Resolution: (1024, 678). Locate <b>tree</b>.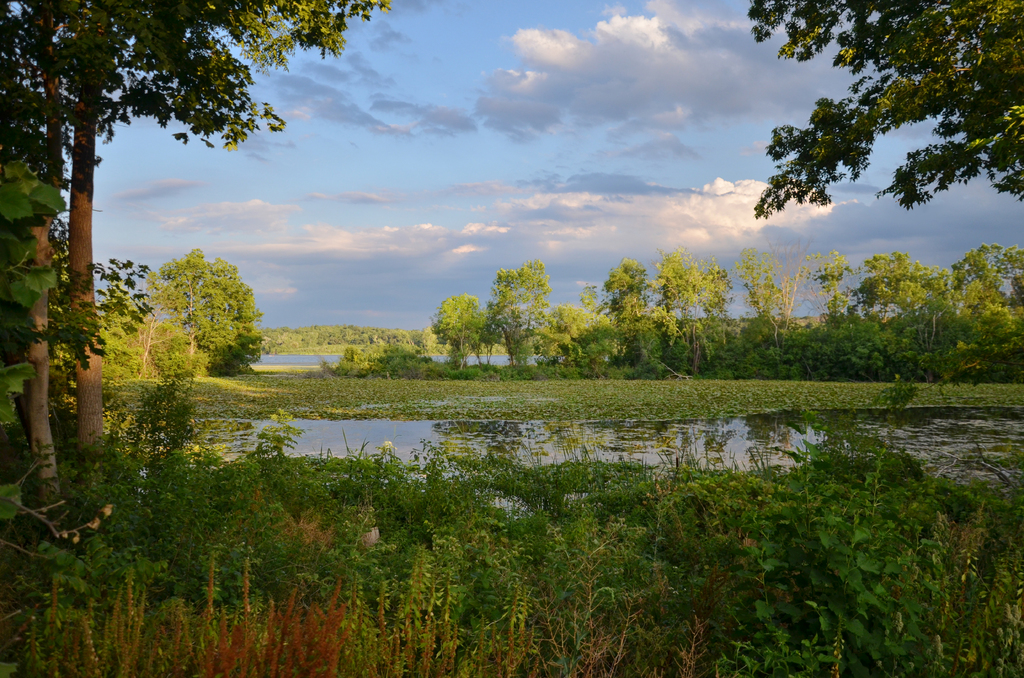
detection(282, 314, 415, 351).
